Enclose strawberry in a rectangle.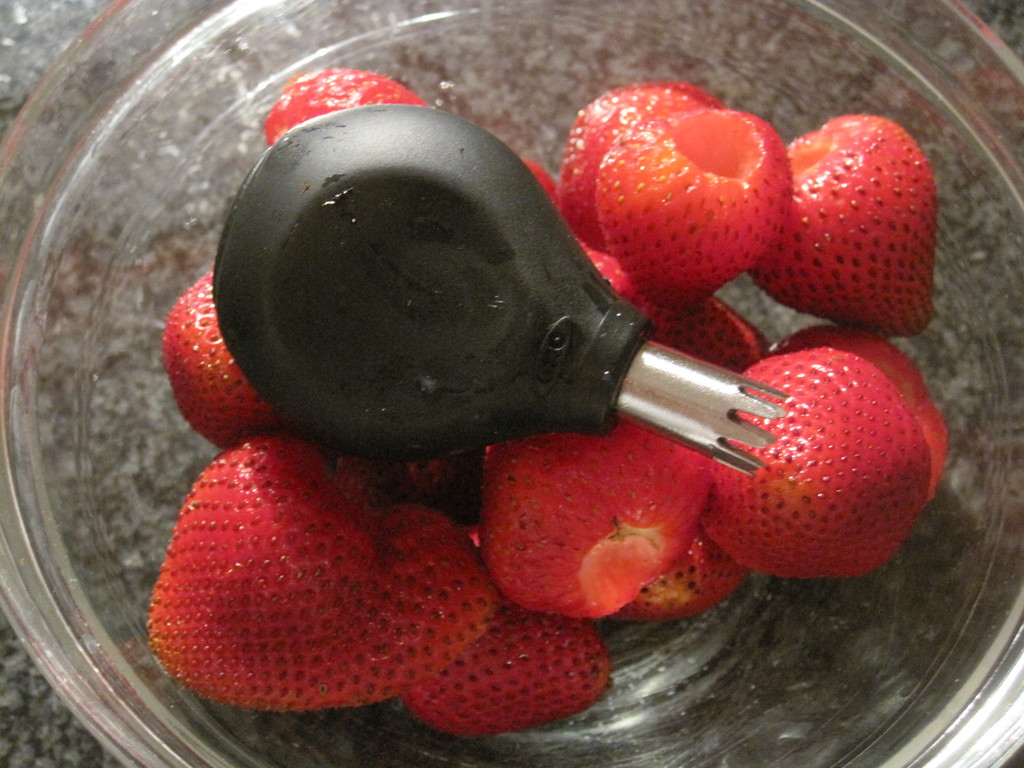
<bbox>143, 430, 497, 736</bbox>.
